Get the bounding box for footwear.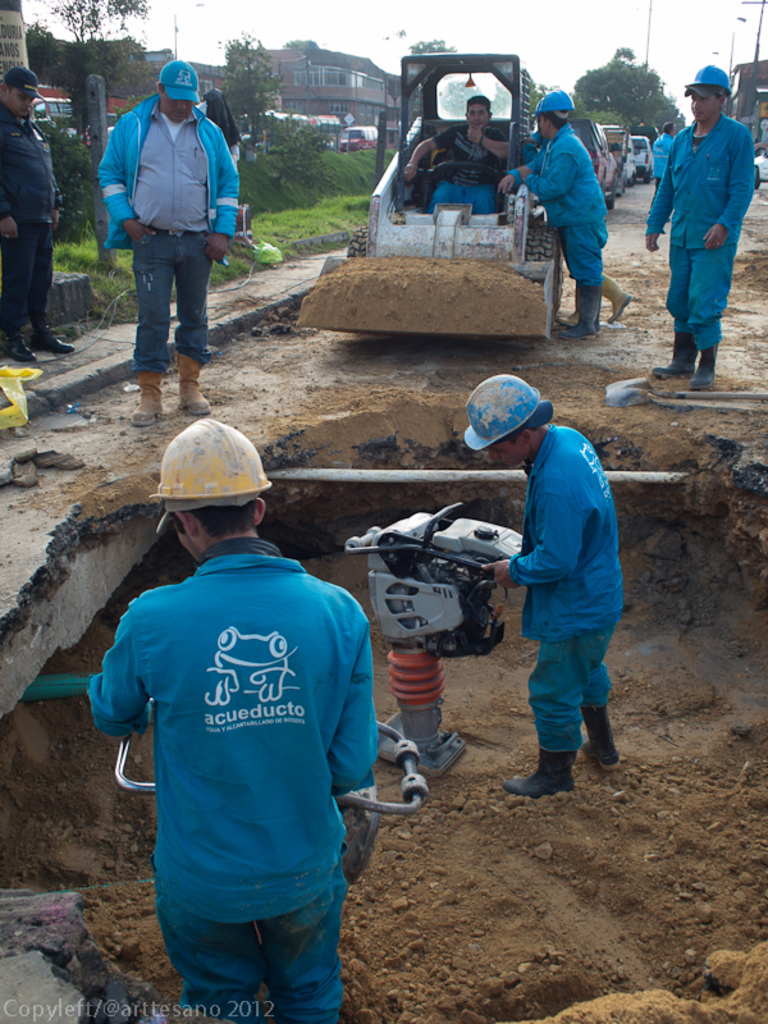
<region>686, 339, 717, 389</region>.
